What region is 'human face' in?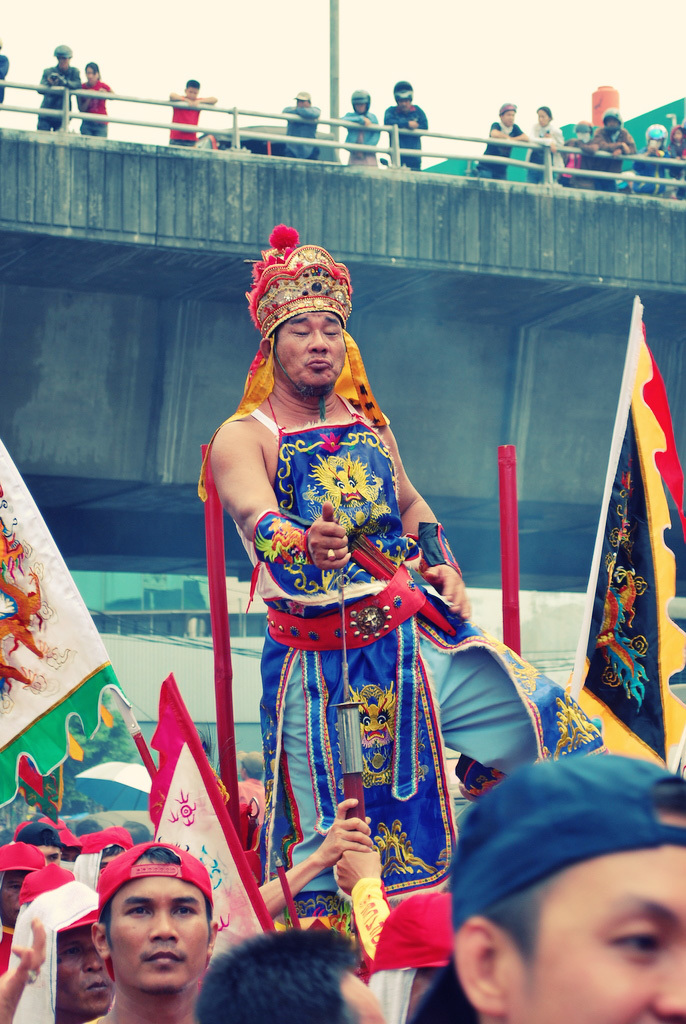
bbox=[356, 101, 367, 111].
